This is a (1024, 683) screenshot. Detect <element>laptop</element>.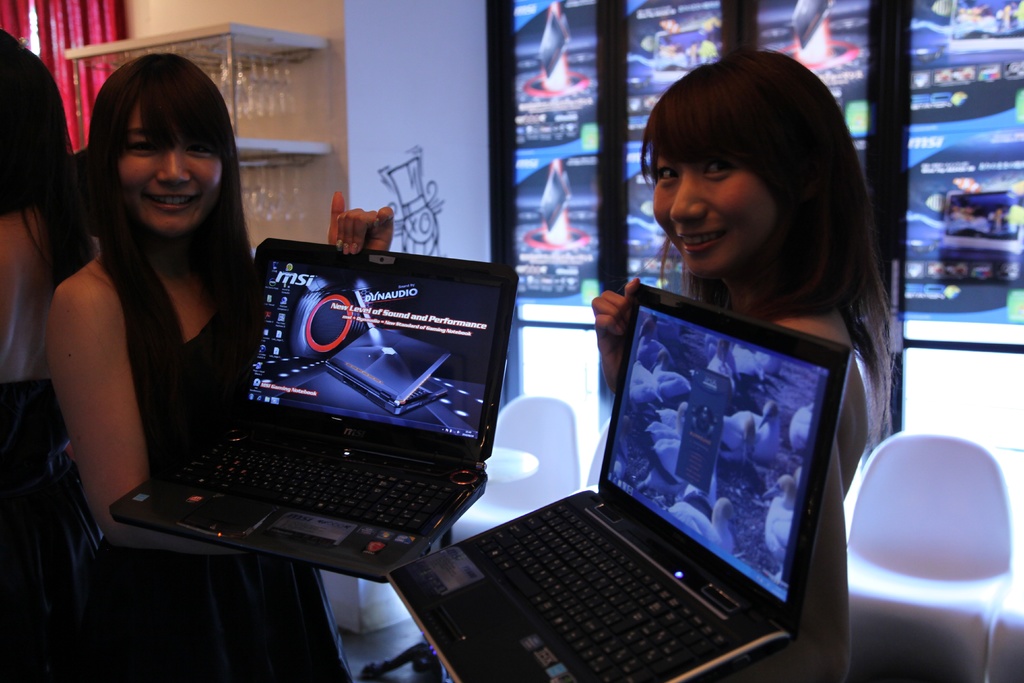
(left=326, top=329, right=447, bottom=415).
